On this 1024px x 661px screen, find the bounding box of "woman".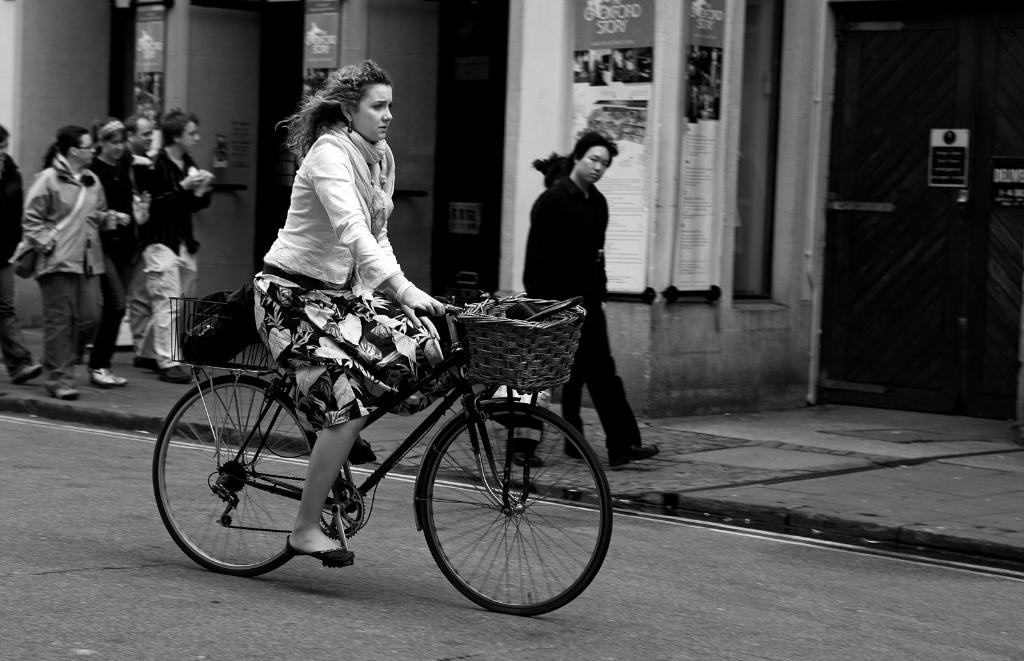
Bounding box: BBox(89, 116, 149, 383).
